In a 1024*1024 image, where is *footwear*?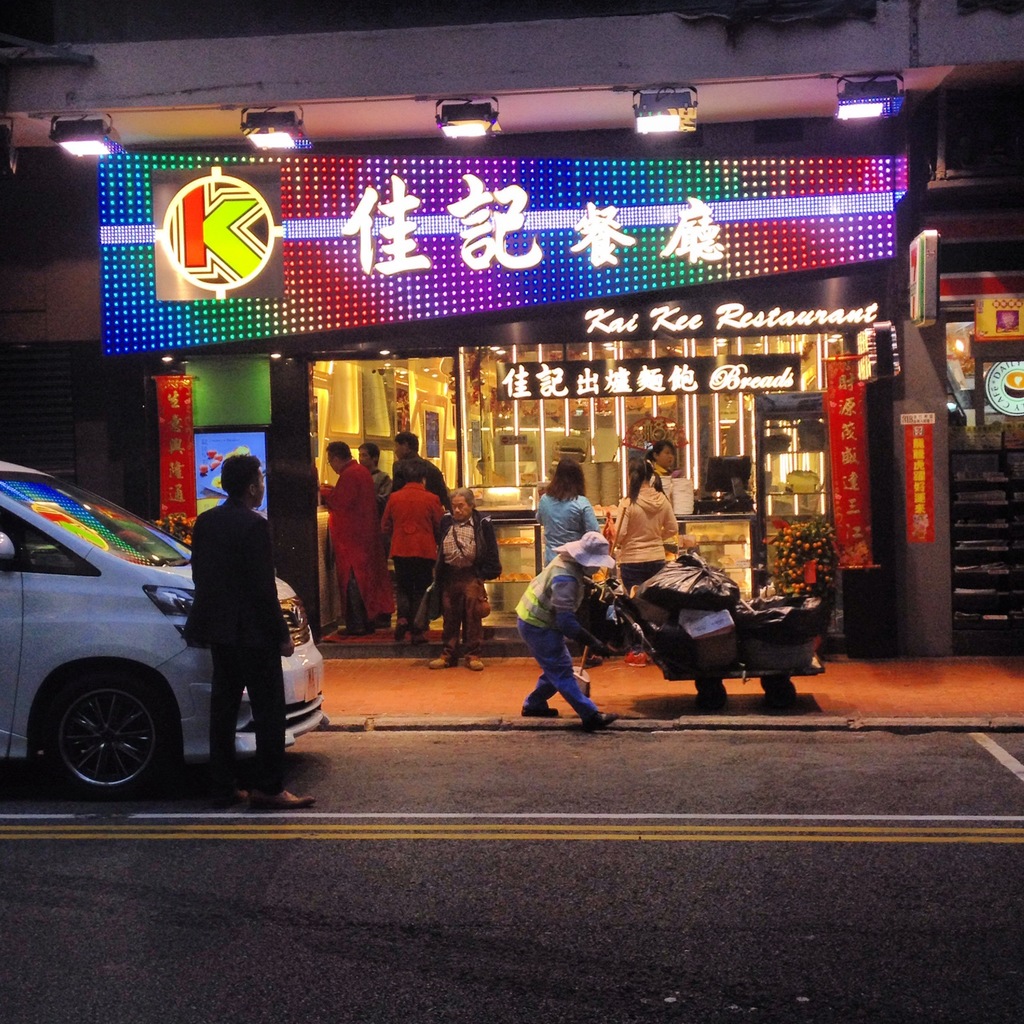
<bbox>466, 659, 481, 671</bbox>.
